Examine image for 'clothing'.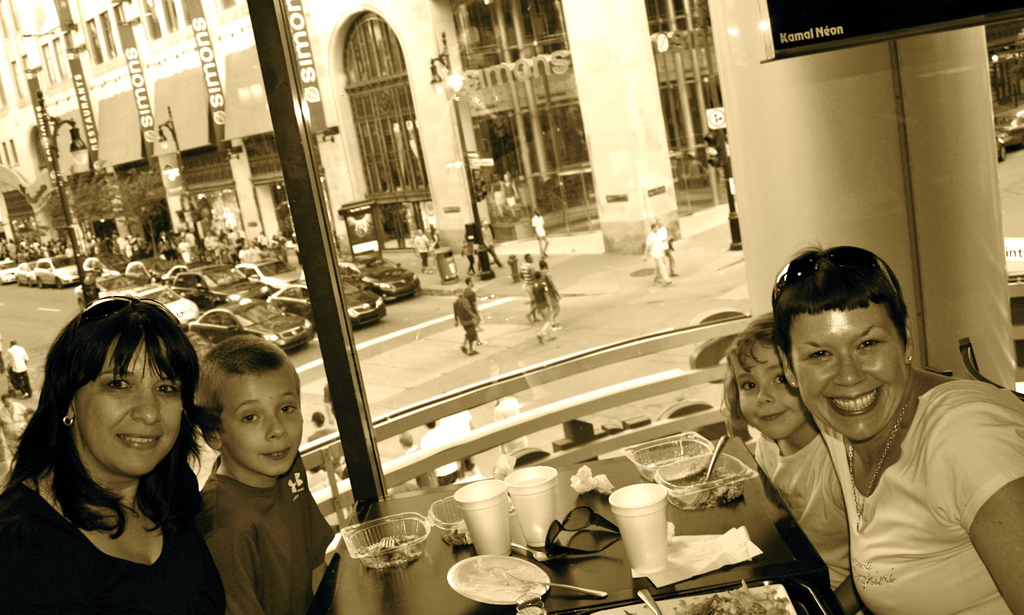
Examination result: 750:433:847:591.
